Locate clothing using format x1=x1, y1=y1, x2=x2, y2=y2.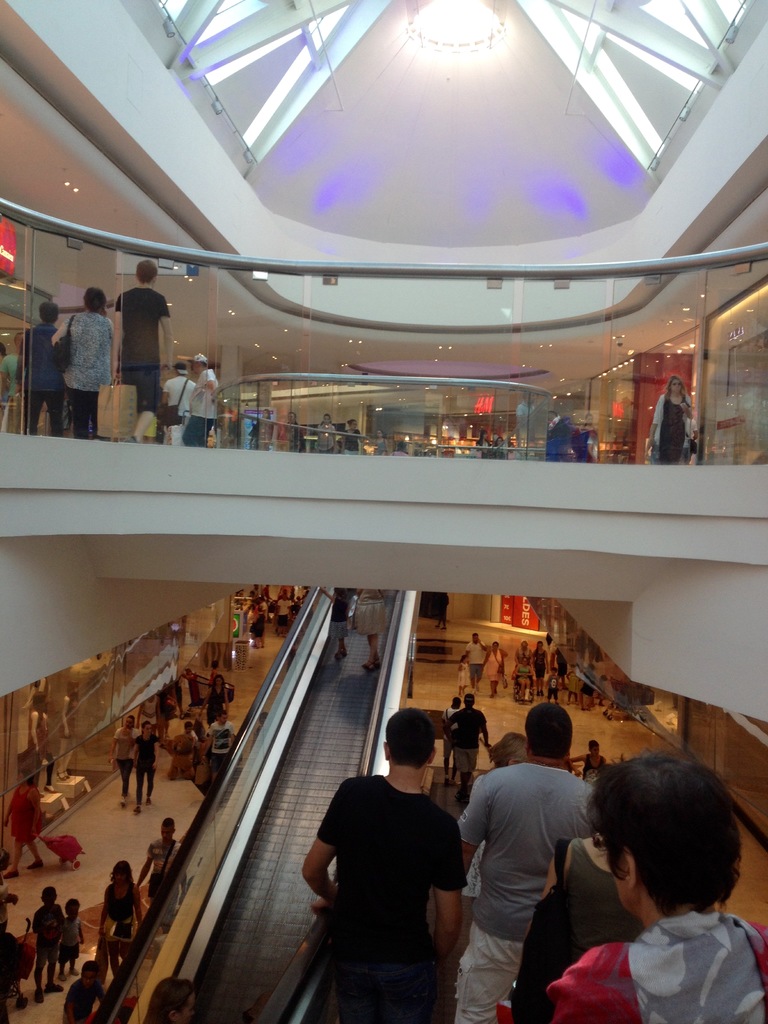
x1=145, y1=835, x2=180, y2=898.
